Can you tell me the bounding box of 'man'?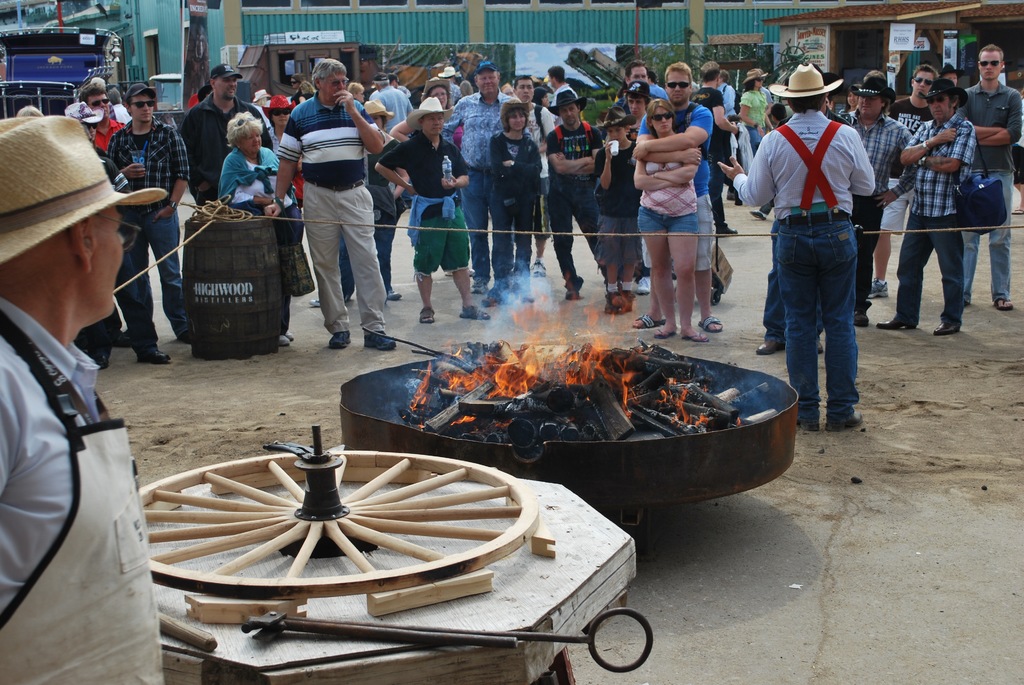
751,59,860,357.
